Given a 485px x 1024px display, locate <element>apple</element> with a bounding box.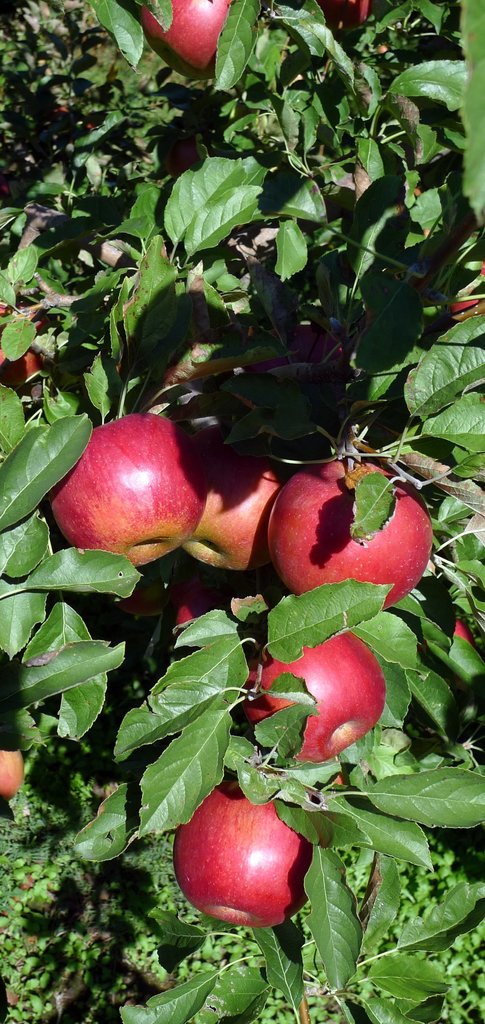
Located: [44,419,217,566].
